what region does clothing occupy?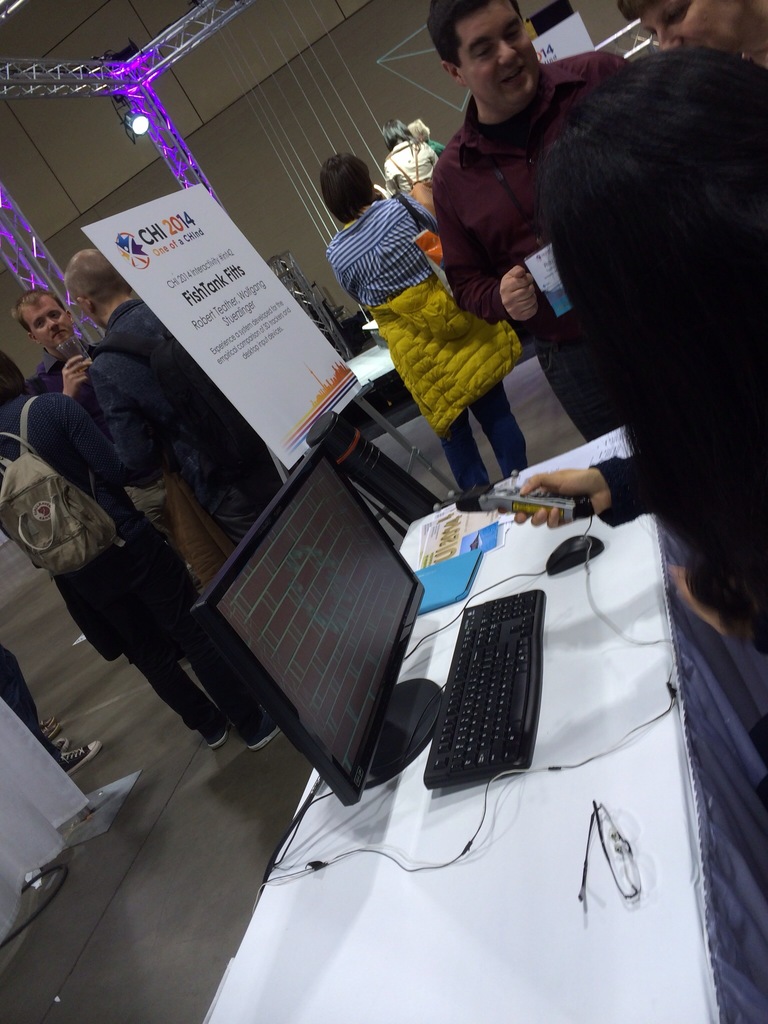
crop(0, 386, 275, 753).
